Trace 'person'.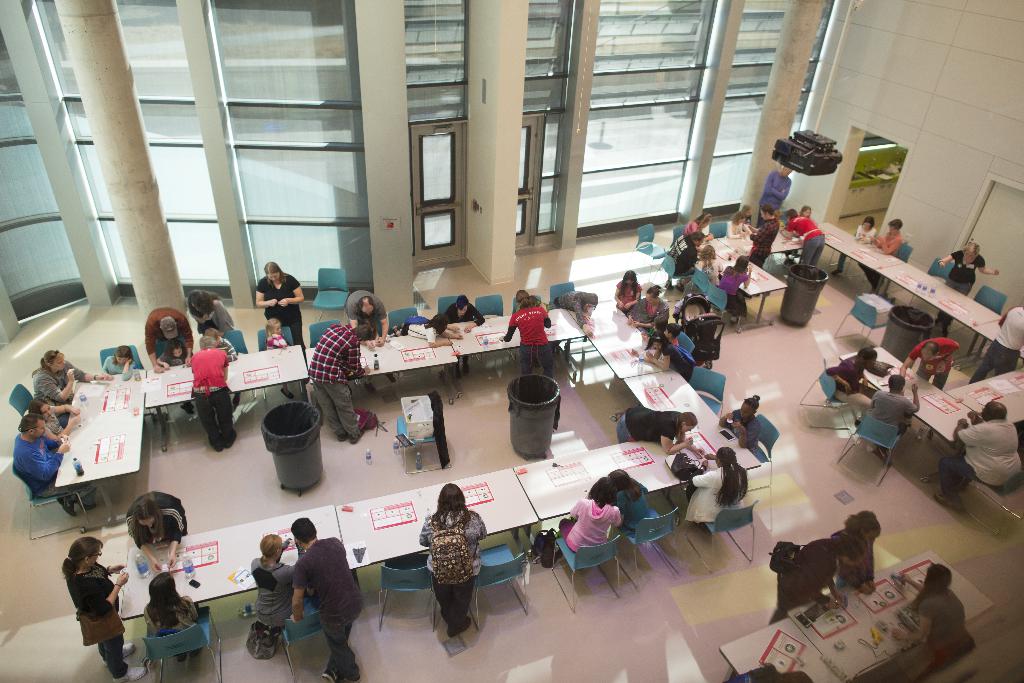
Traced to {"left": 15, "top": 417, "right": 99, "bottom": 516}.
